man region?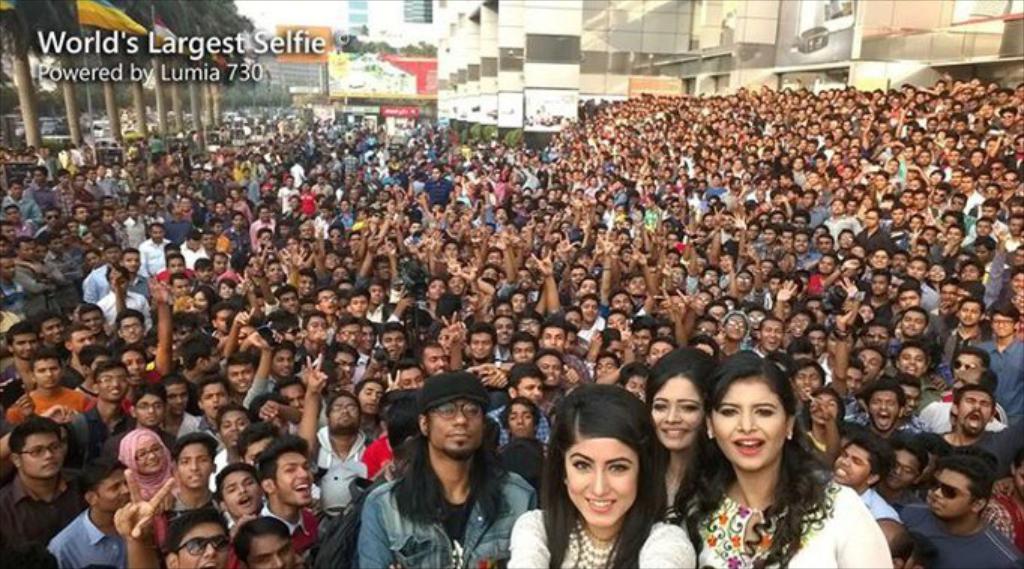
crop(827, 434, 913, 555)
